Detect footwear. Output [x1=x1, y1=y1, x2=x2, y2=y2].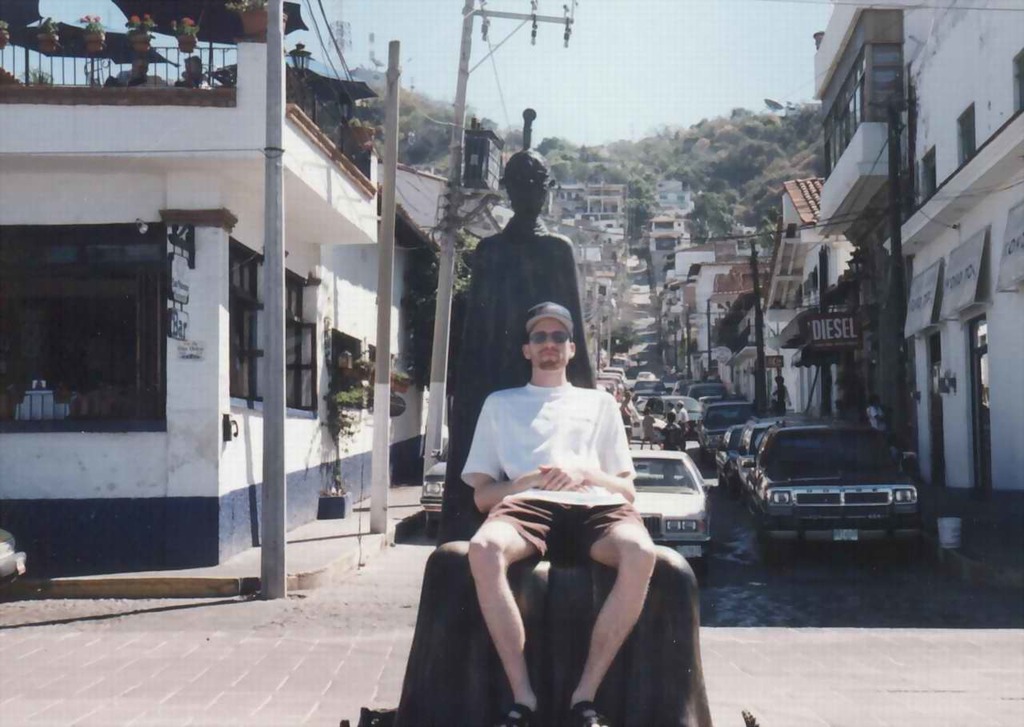
[x1=564, y1=698, x2=607, y2=726].
